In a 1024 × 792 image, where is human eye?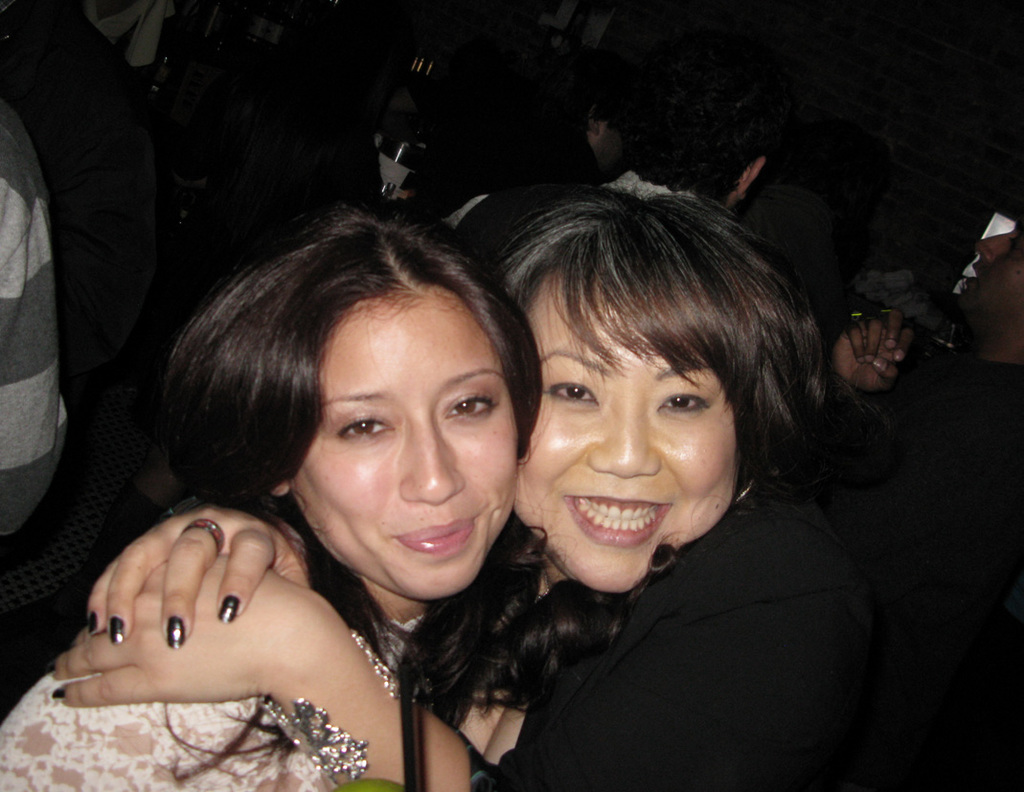
(437,388,501,431).
